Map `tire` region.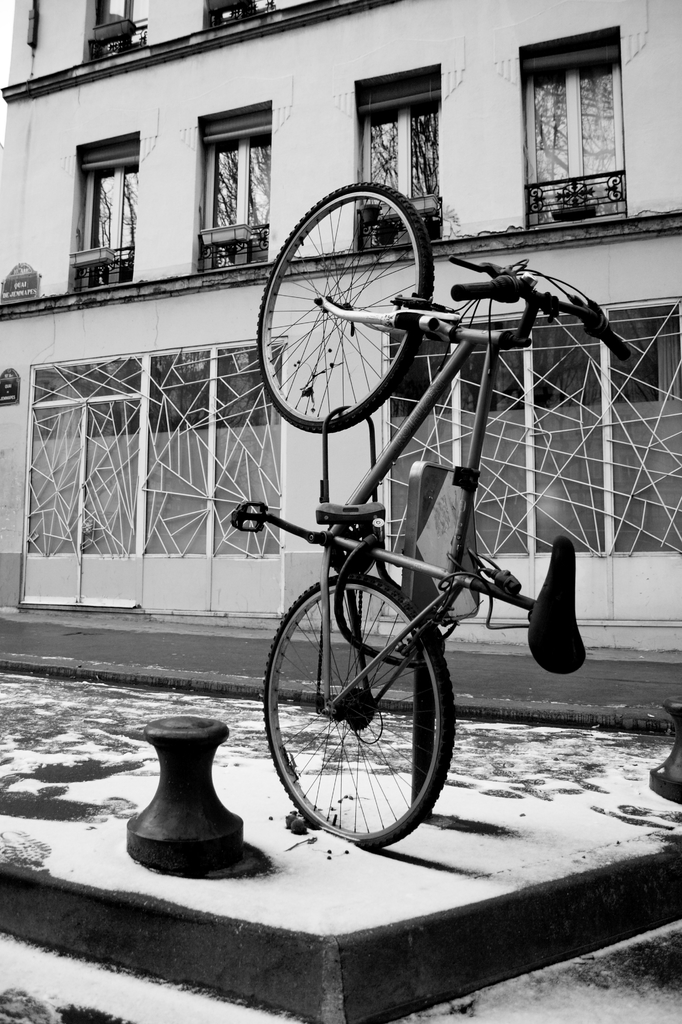
Mapped to x1=256, y1=185, x2=434, y2=436.
